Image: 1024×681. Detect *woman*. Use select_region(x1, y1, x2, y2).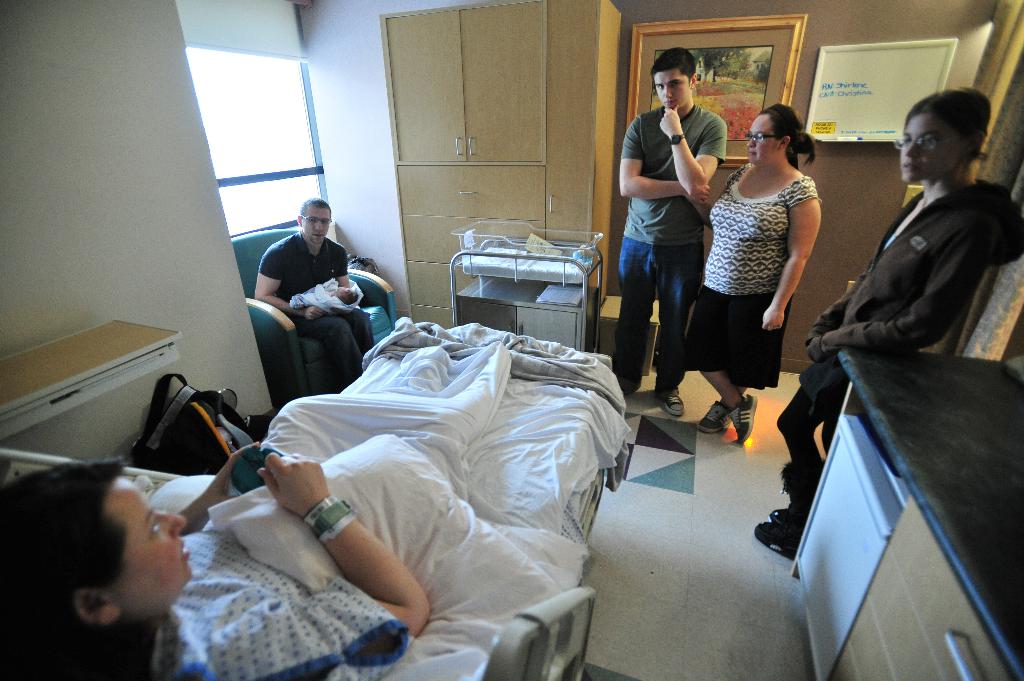
select_region(682, 99, 819, 444).
